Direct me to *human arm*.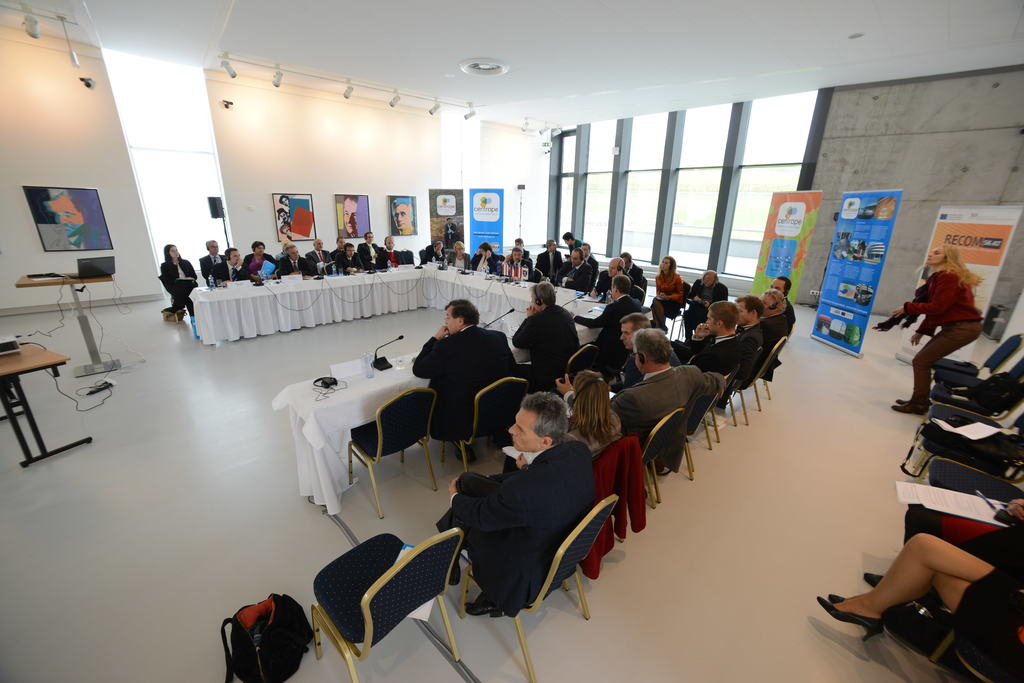
Direction: <bbox>514, 454, 529, 474</bbox>.
